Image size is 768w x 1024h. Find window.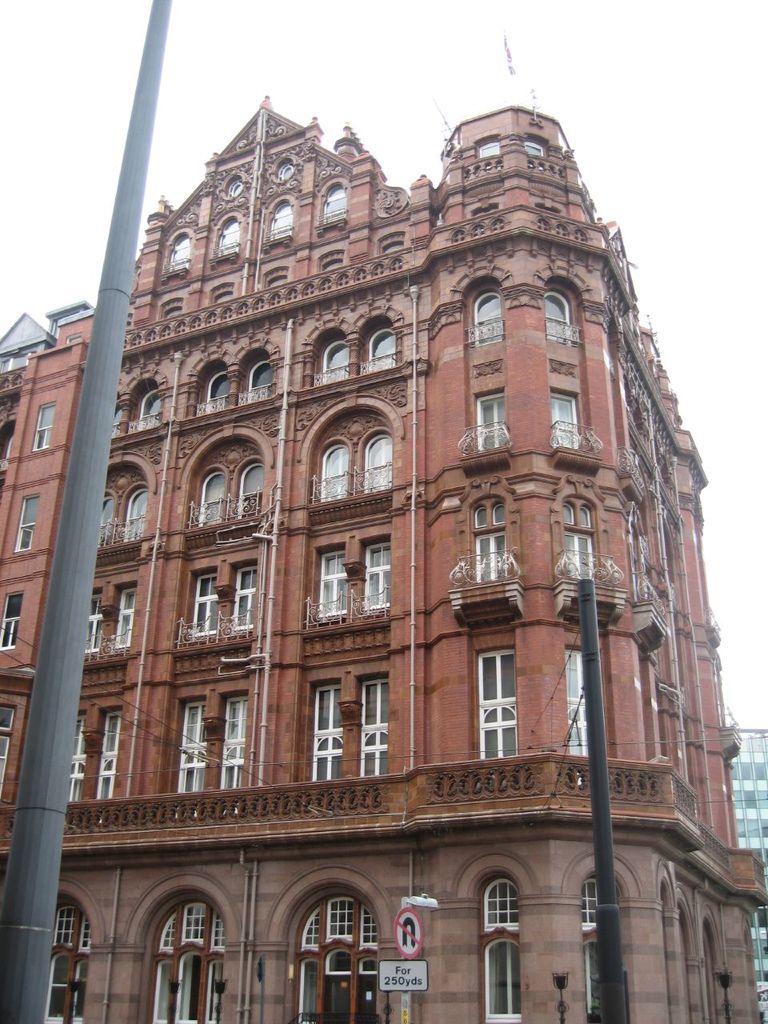
(316,556,354,614).
